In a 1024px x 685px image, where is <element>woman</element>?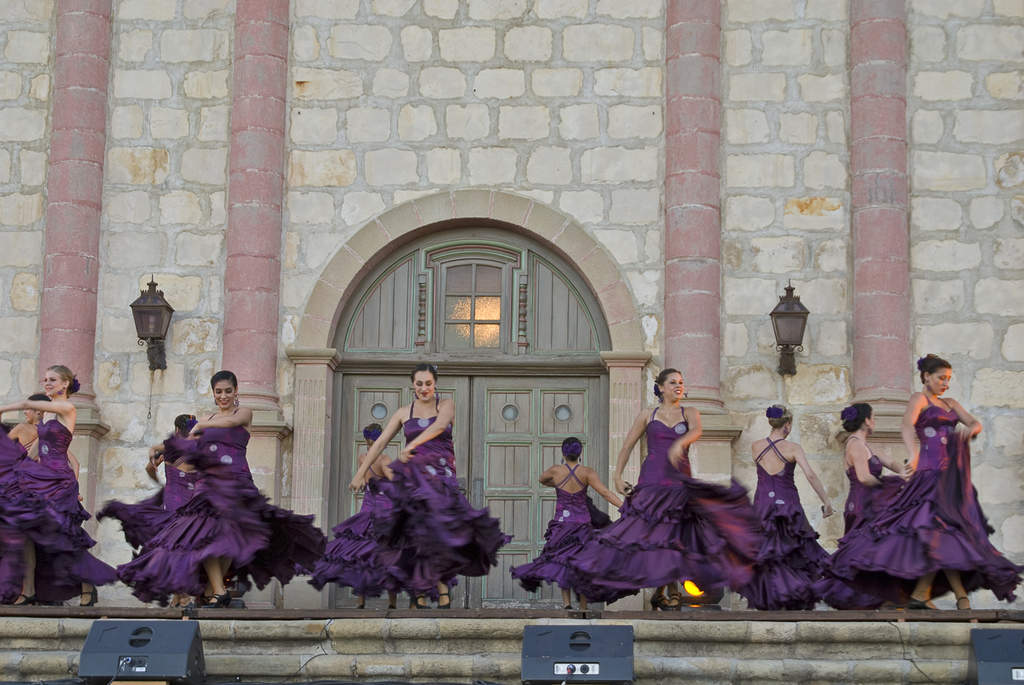
box(354, 425, 397, 599).
